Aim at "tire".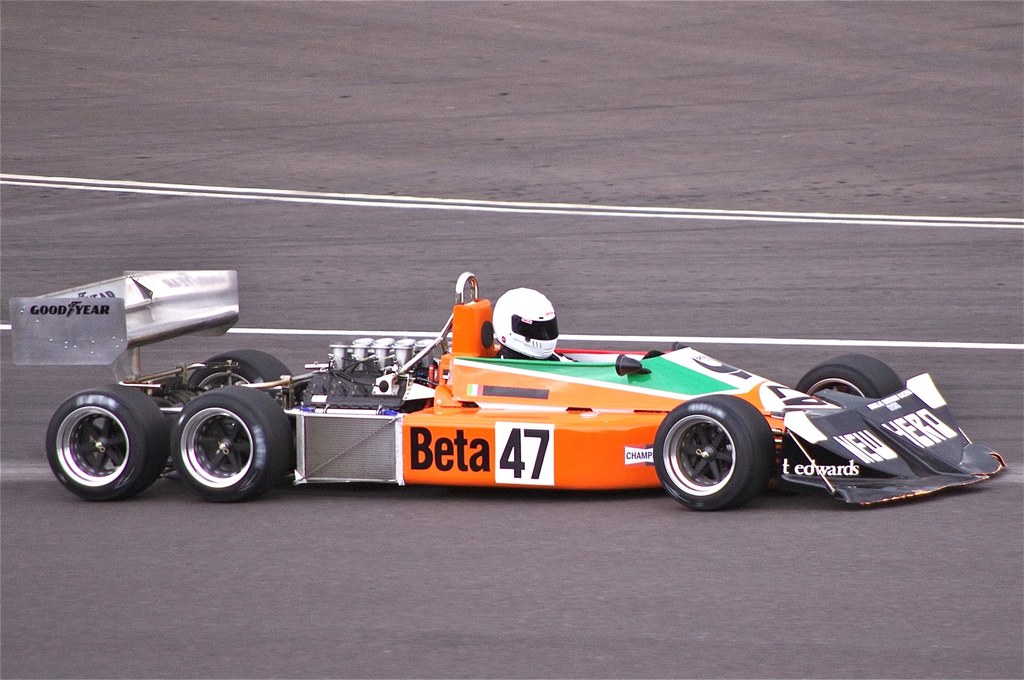
Aimed at [x1=652, y1=394, x2=776, y2=511].
